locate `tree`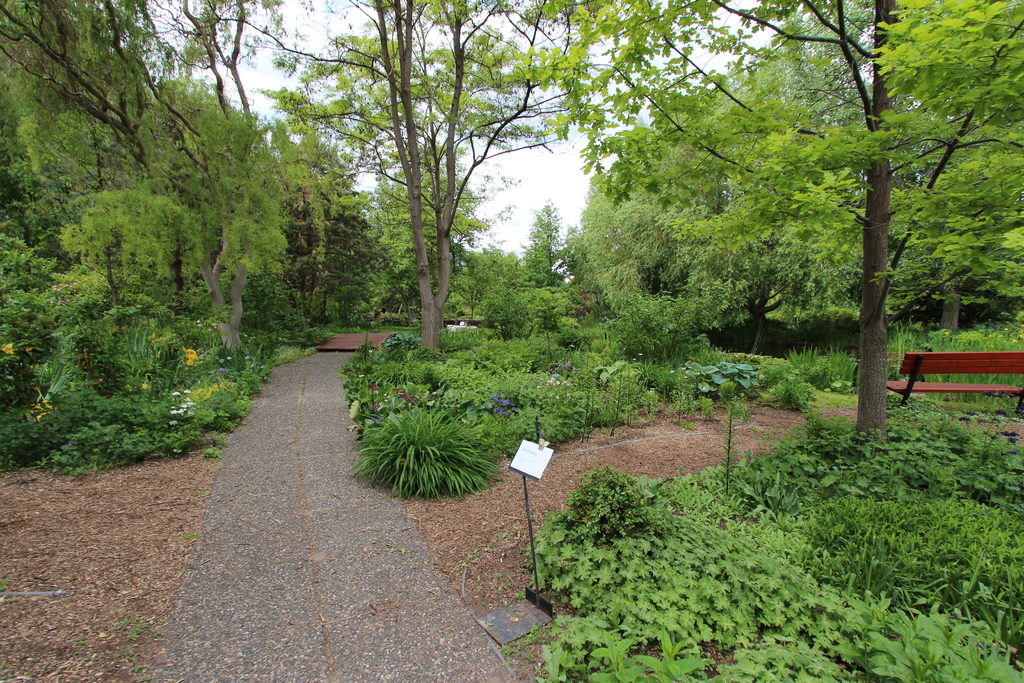
region(0, 0, 1023, 682)
